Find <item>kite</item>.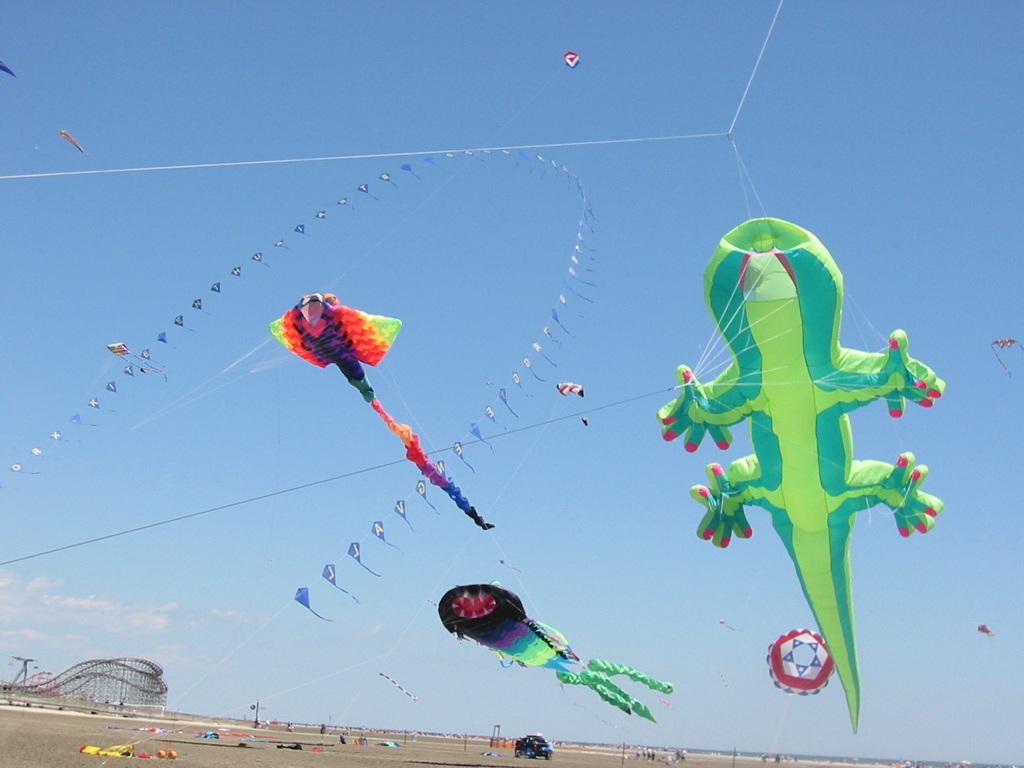
(463, 147, 485, 159).
